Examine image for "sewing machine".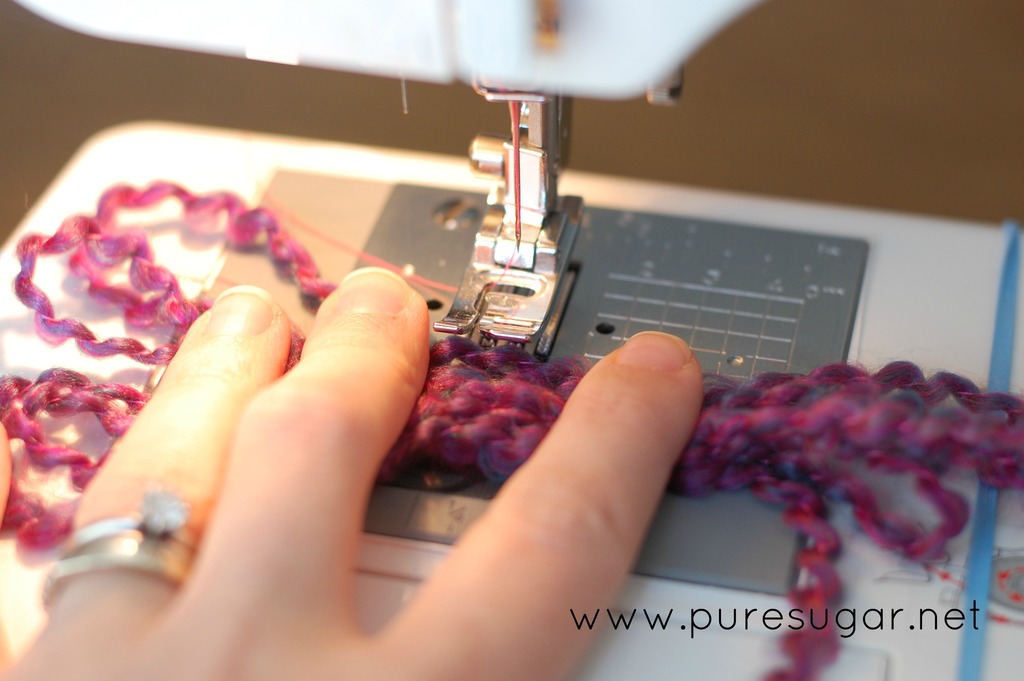
Examination result: (0,0,1023,680).
